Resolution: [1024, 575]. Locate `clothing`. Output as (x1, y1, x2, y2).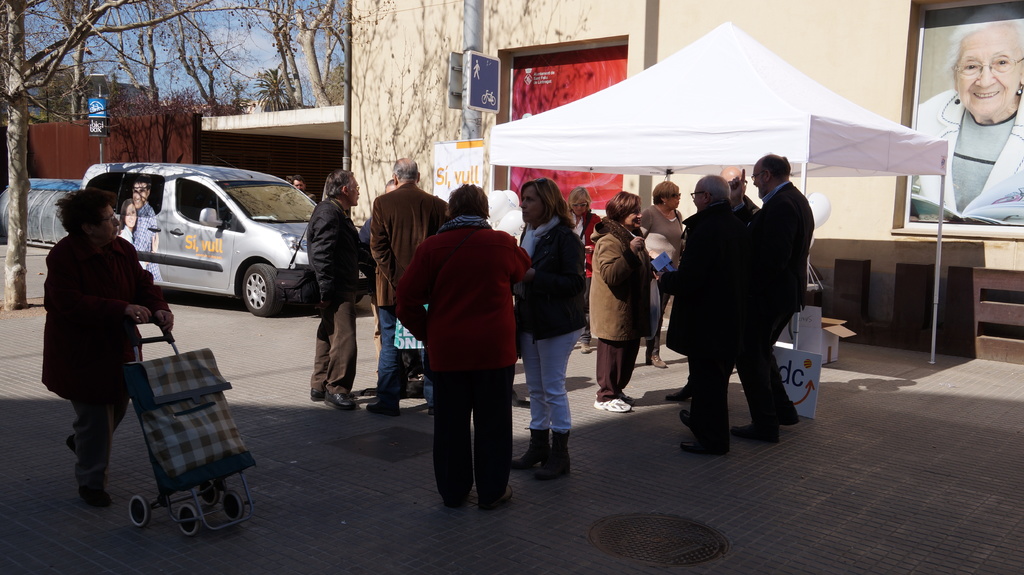
(644, 205, 686, 269).
